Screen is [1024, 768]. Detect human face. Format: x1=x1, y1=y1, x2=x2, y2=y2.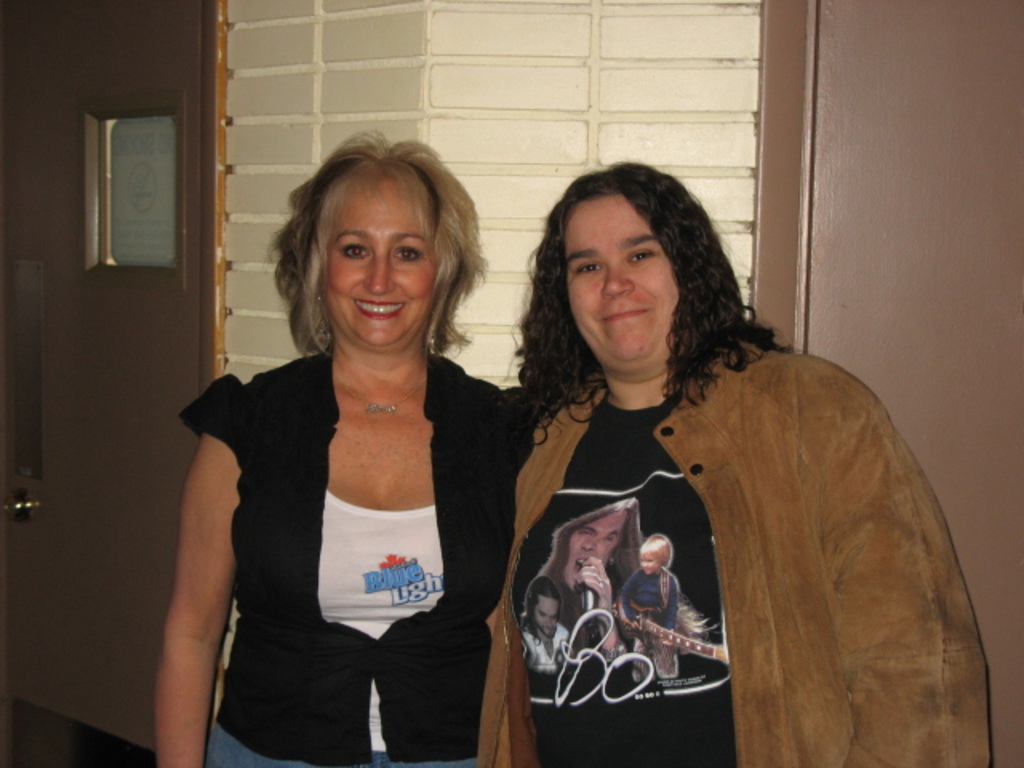
x1=565, y1=509, x2=621, y2=592.
